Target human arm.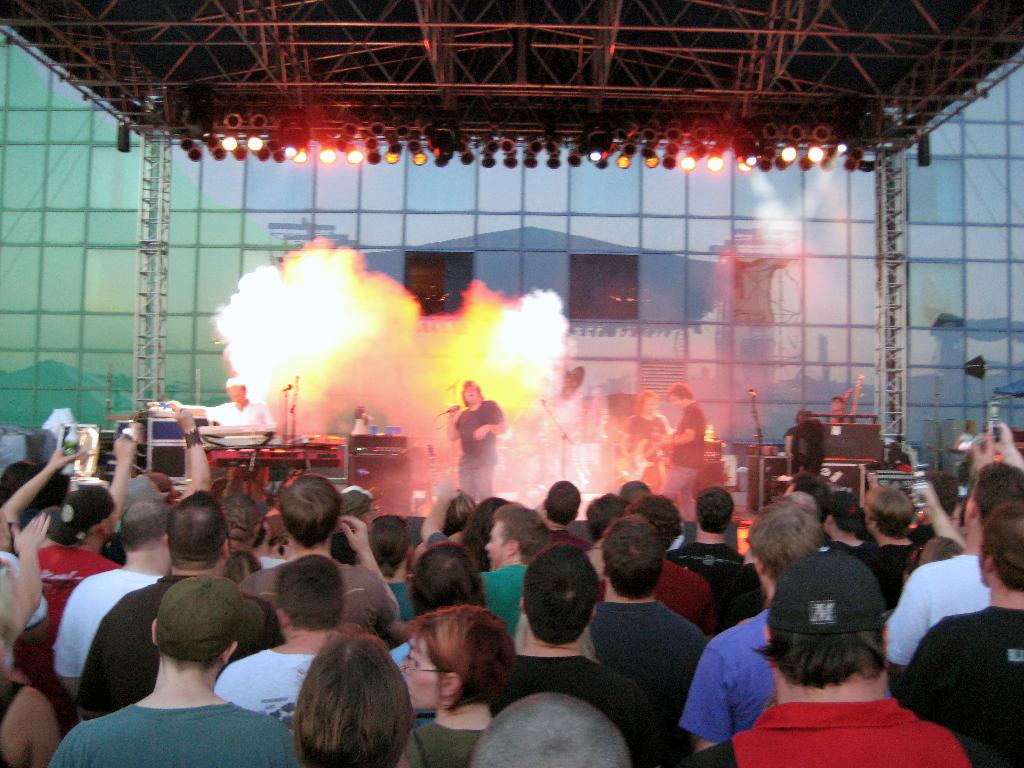
Target region: detection(964, 428, 997, 490).
